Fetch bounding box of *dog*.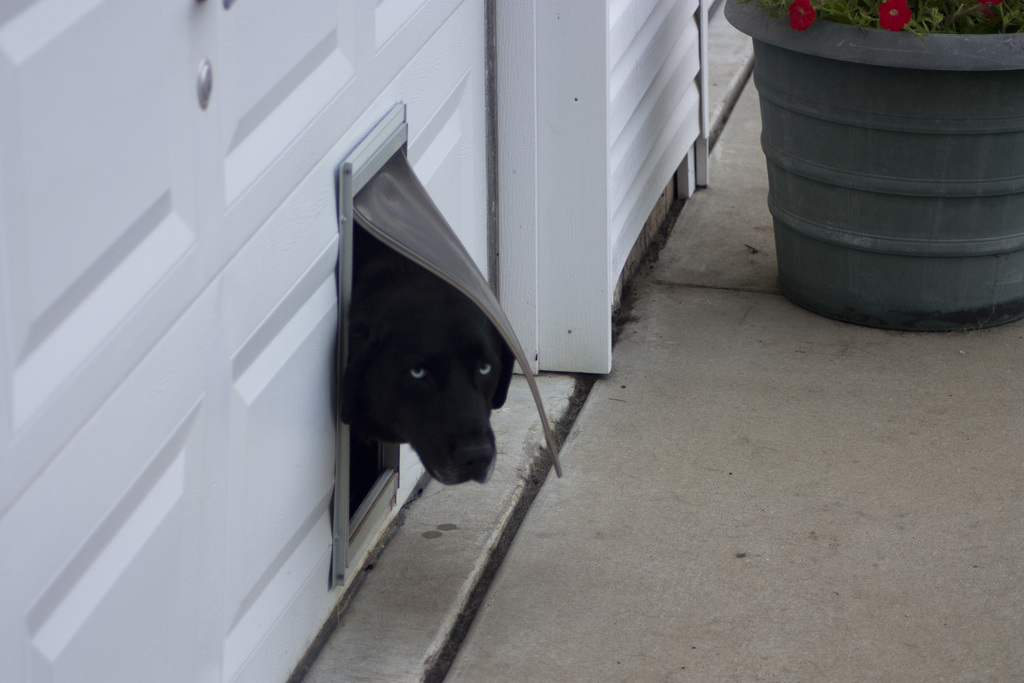
Bbox: l=340, t=217, r=519, b=488.
